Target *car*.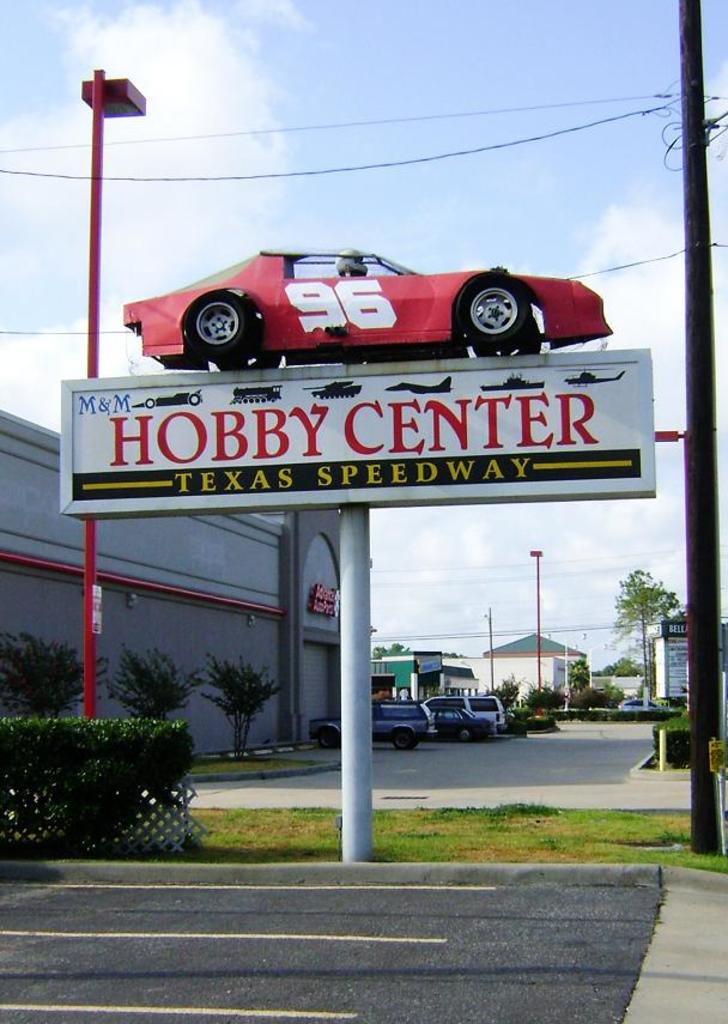
Target region: detection(427, 709, 492, 743).
